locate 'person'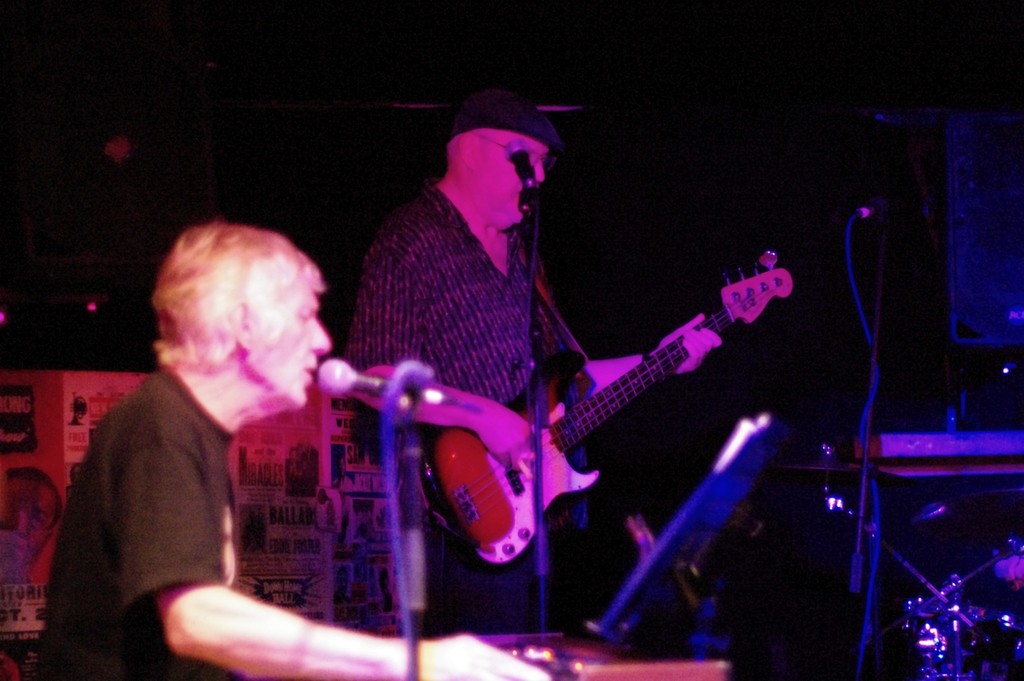
select_region(28, 209, 547, 680)
